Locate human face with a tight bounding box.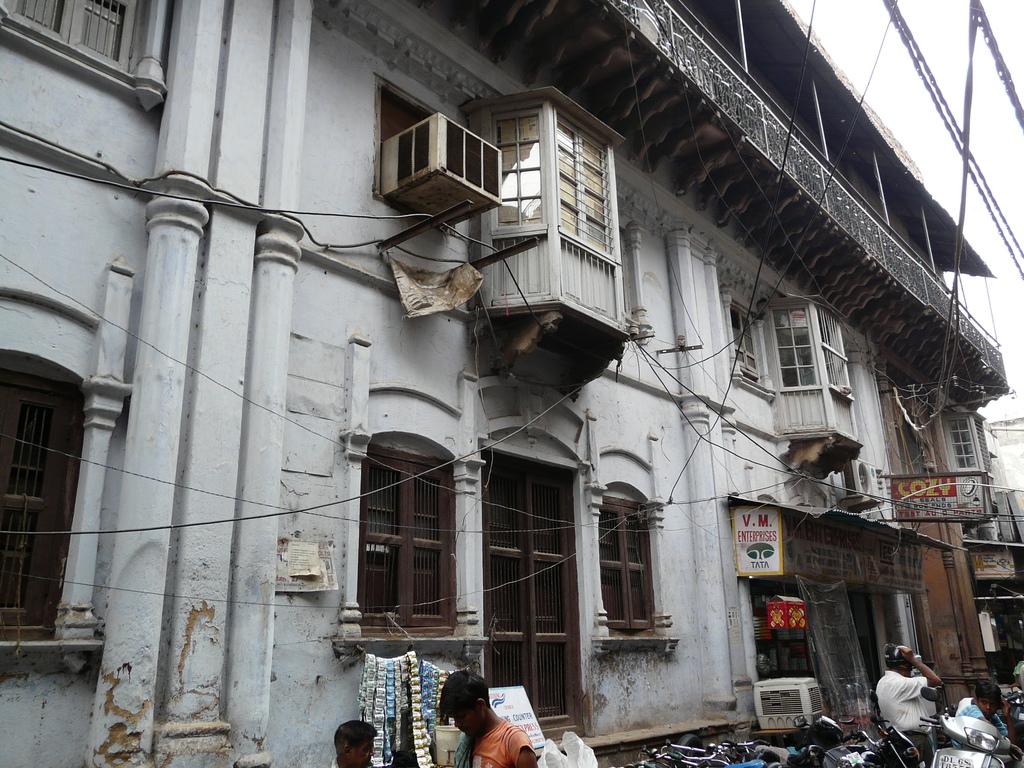
box=[451, 710, 481, 739].
